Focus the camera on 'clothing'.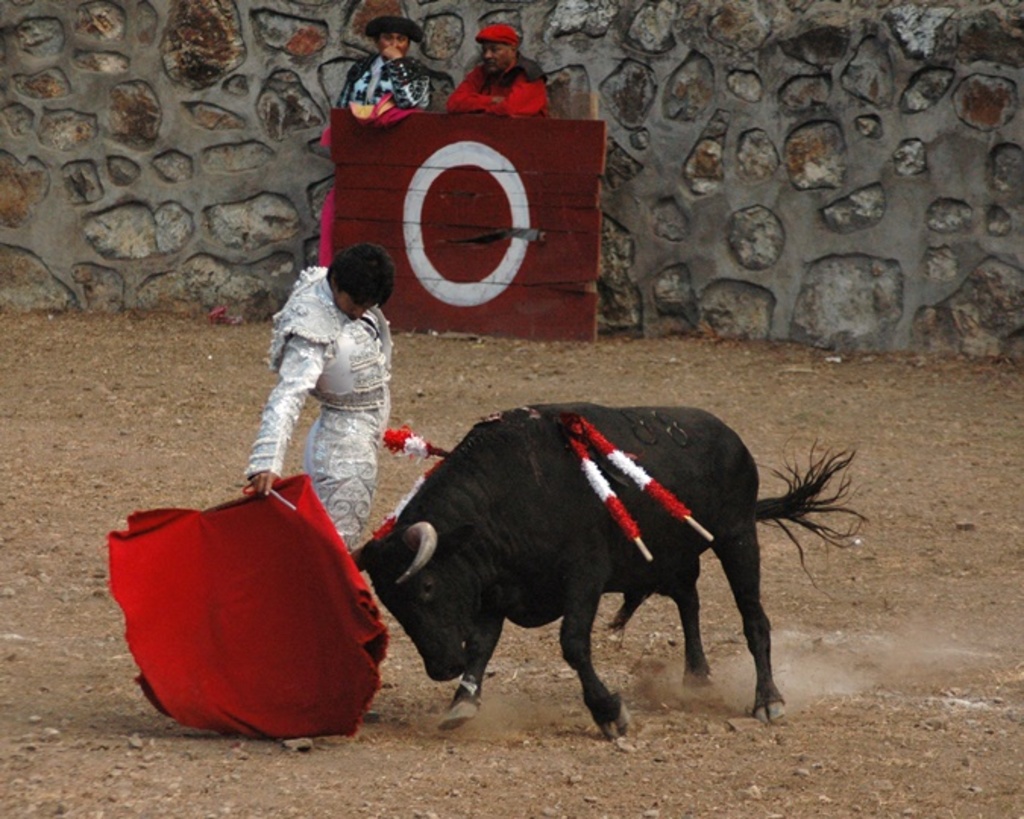
Focus region: [448,53,546,117].
